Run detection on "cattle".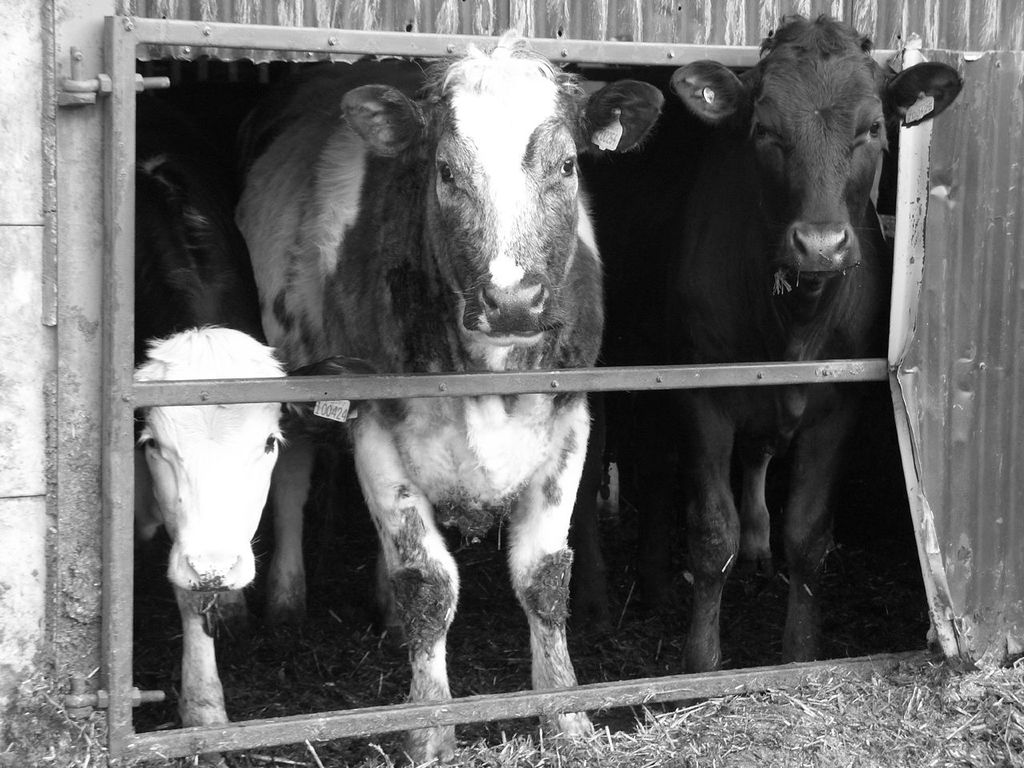
Result: {"x1": 606, "y1": 14, "x2": 962, "y2": 678}.
